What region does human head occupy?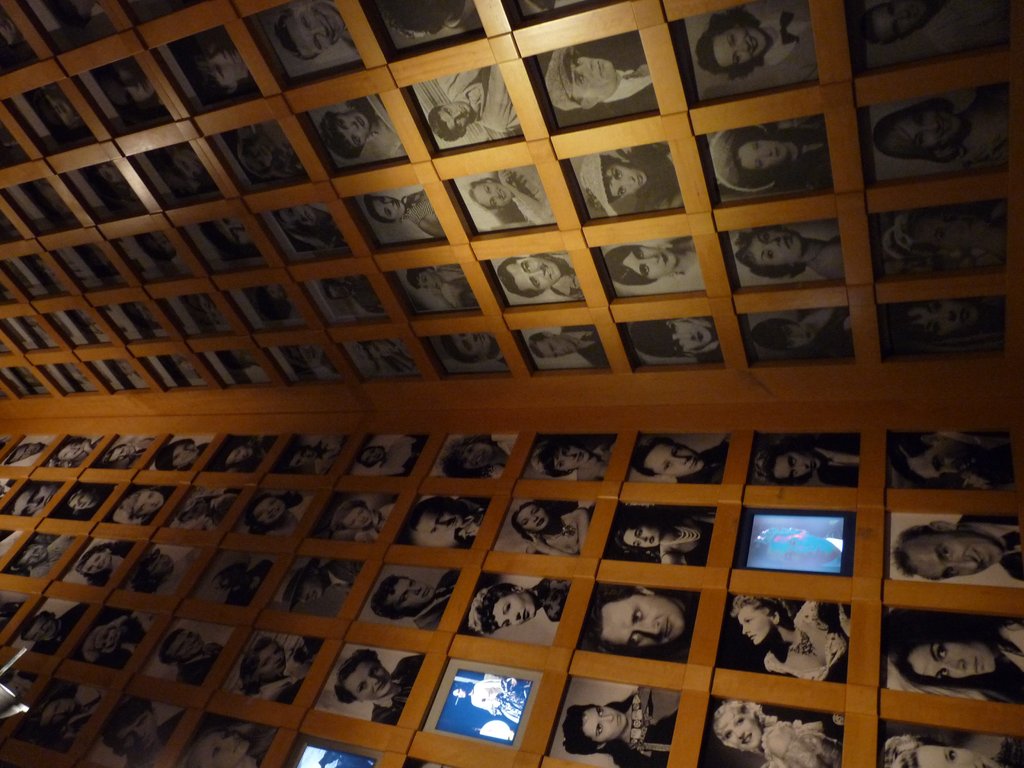
locate(544, 49, 618, 110).
